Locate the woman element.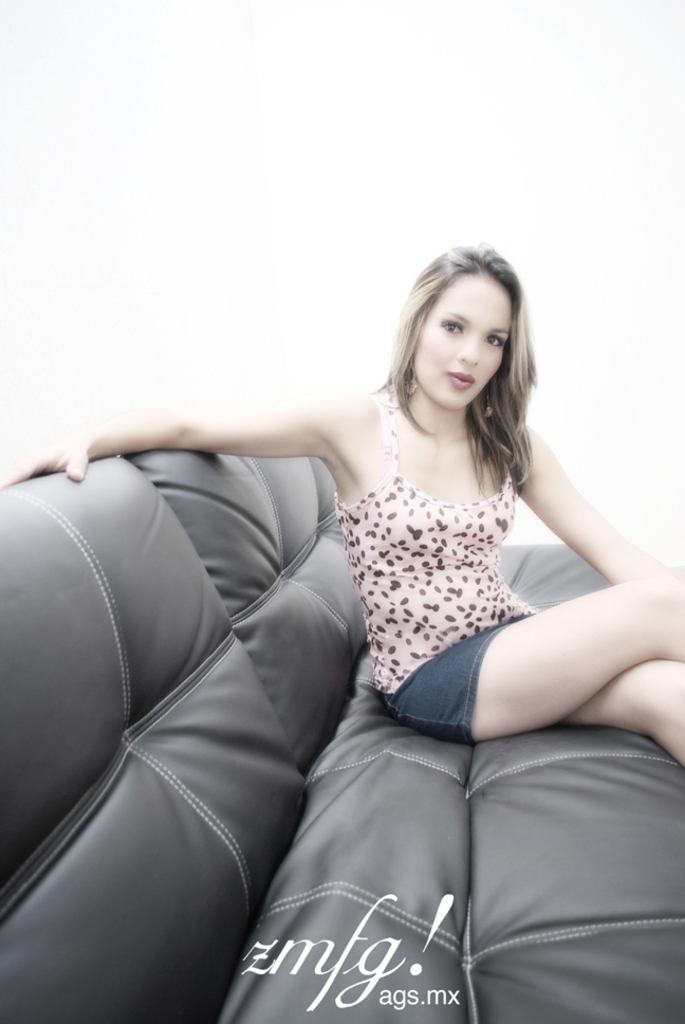
Element bbox: bbox=(3, 241, 684, 762).
